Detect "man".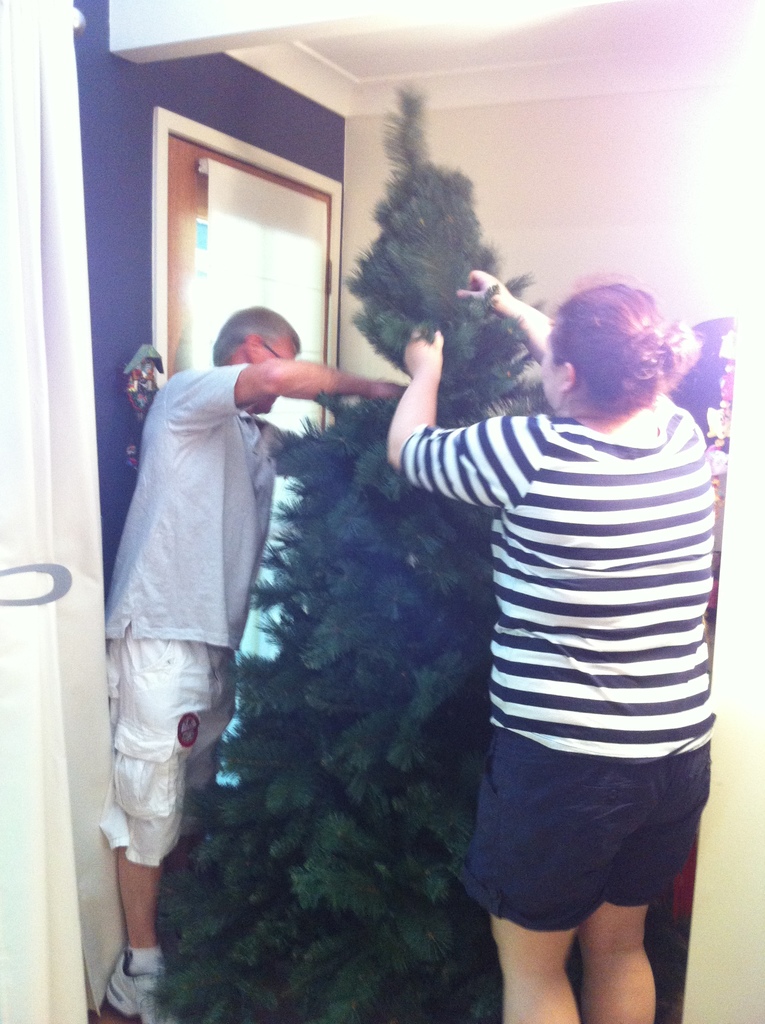
Detected at (x1=93, y1=304, x2=414, y2=1023).
